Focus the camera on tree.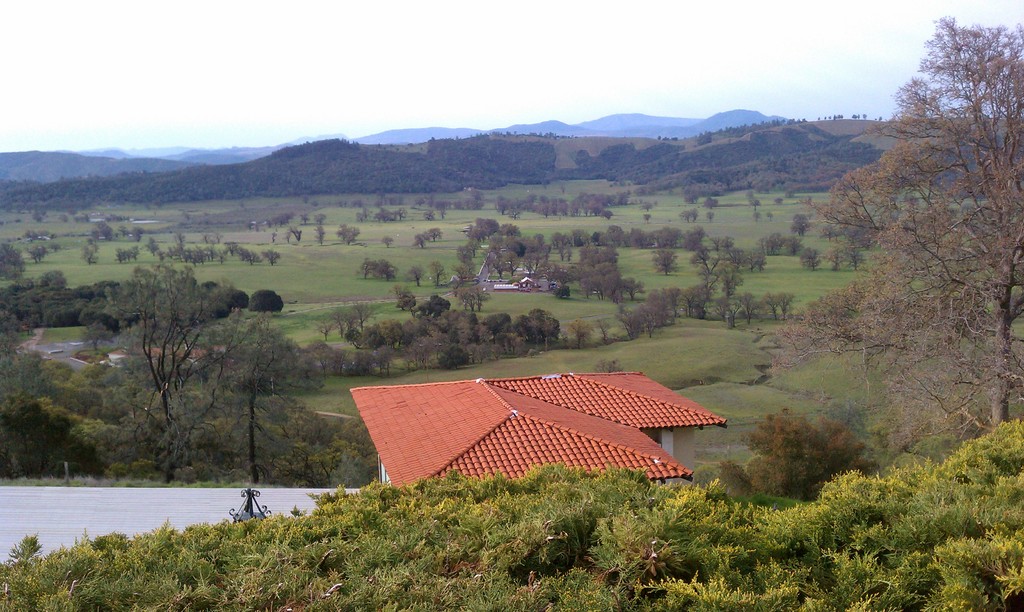
Focus region: bbox=[598, 318, 611, 342].
